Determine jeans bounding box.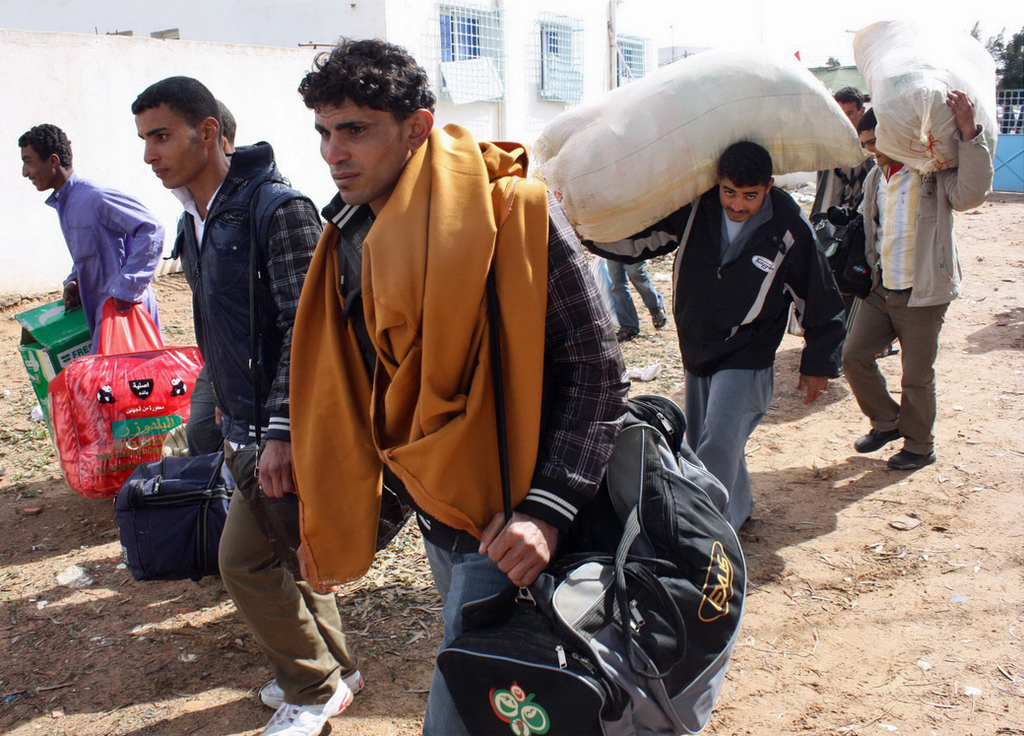
Determined: BBox(606, 257, 663, 332).
